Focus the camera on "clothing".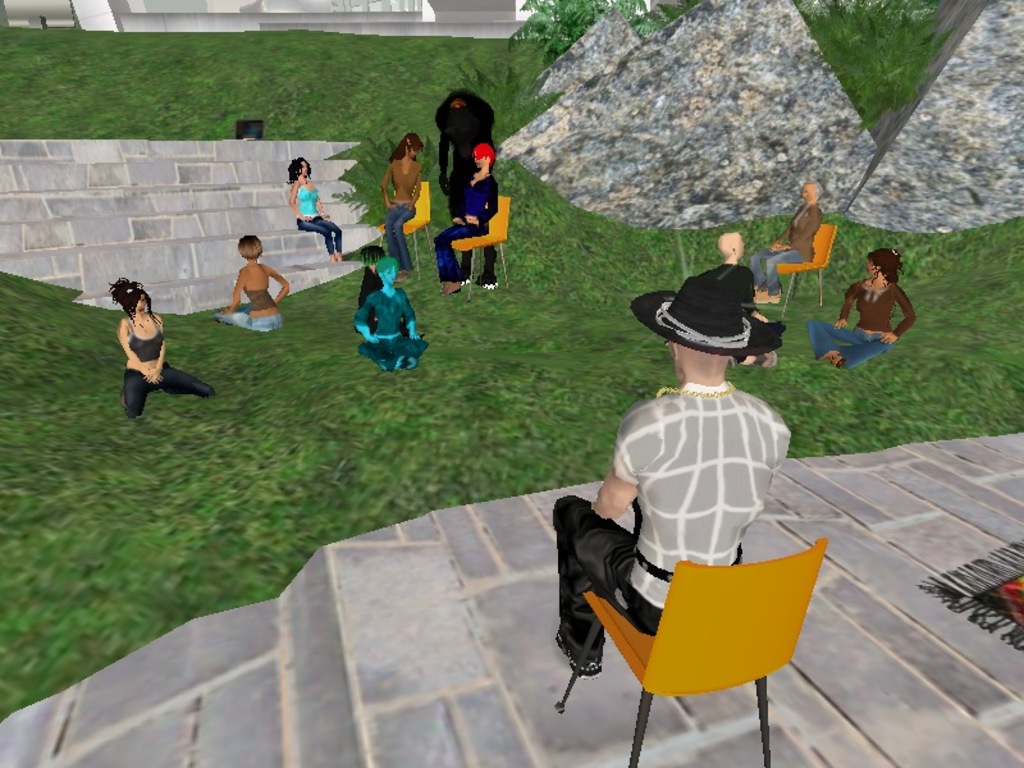
Focus region: [left=751, top=202, right=820, bottom=291].
